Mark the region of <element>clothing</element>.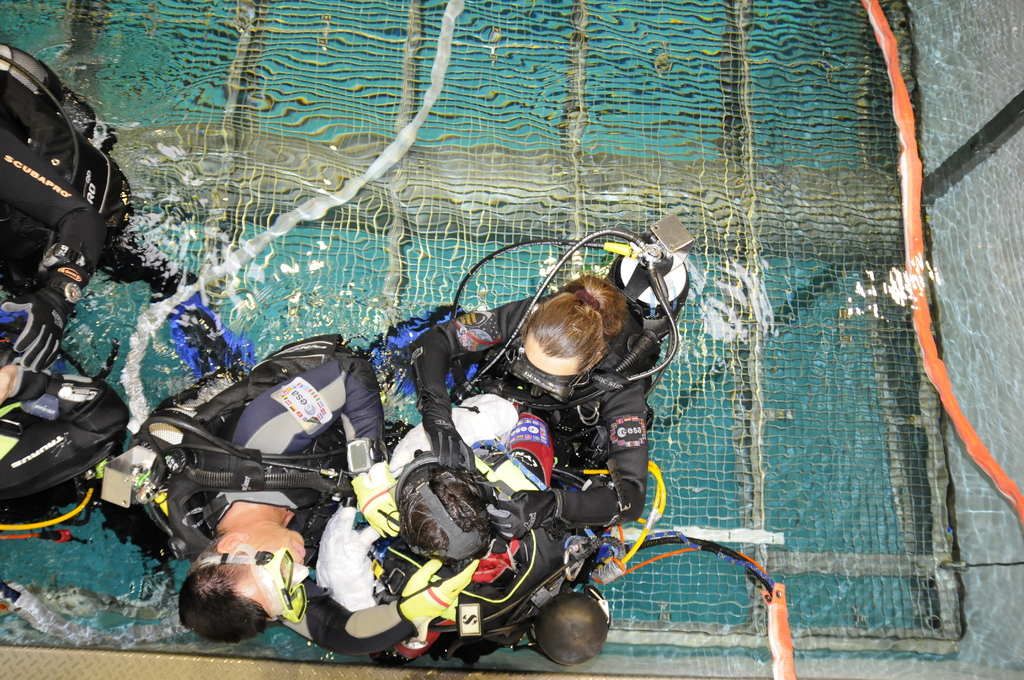
Region: (412, 298, 702, 529).
